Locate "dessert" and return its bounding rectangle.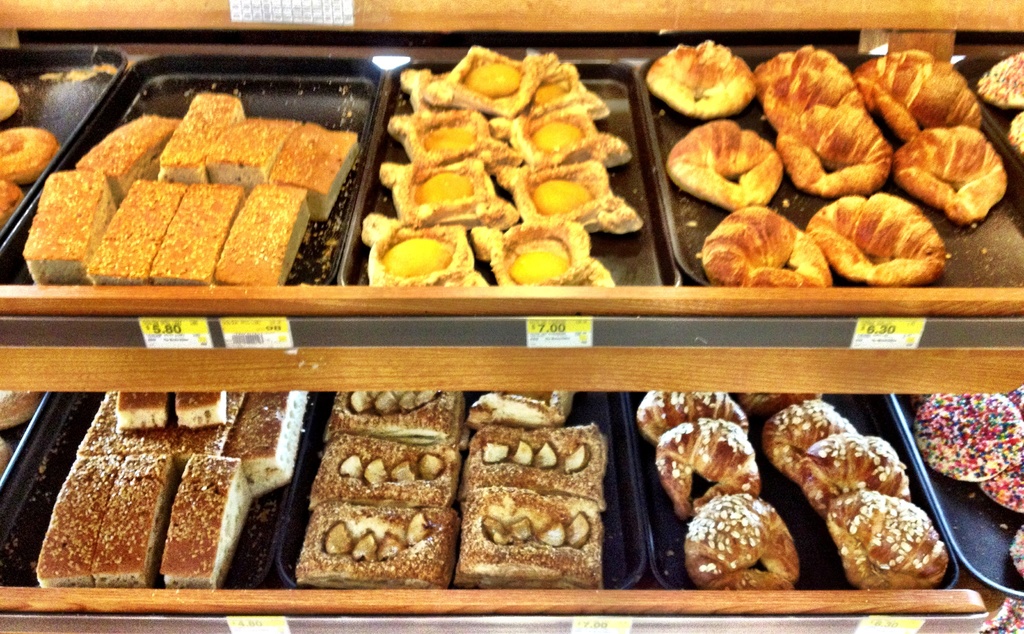
(left=171, top=395, right=230, bottom=438).
